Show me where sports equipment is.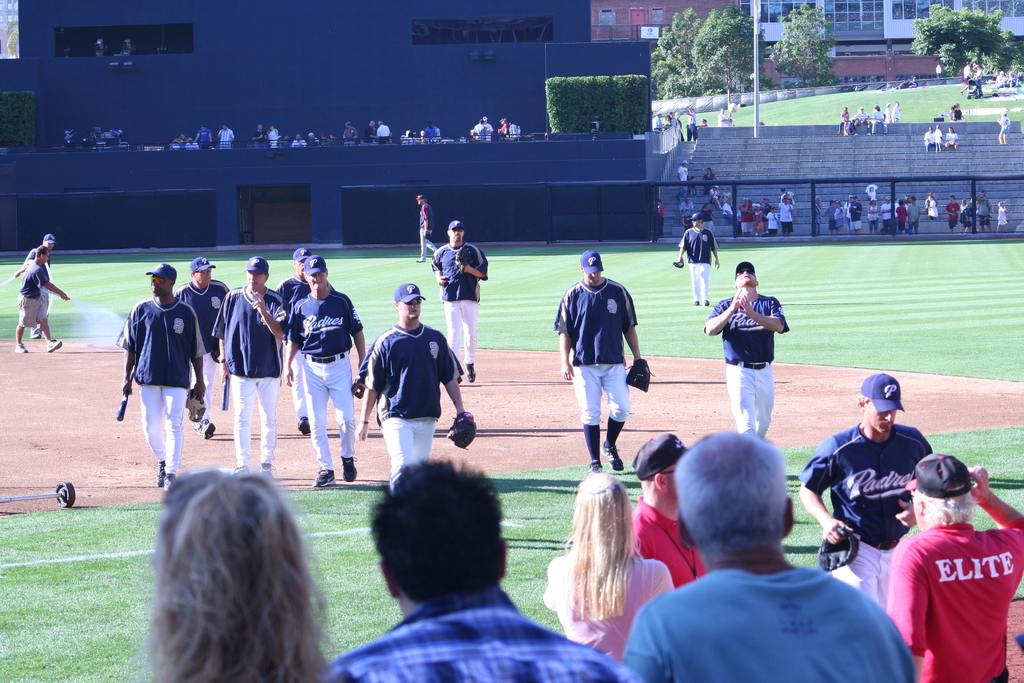
sports equipment is at pyautogui.locateOnScreen(672, 258, 684, 269).
